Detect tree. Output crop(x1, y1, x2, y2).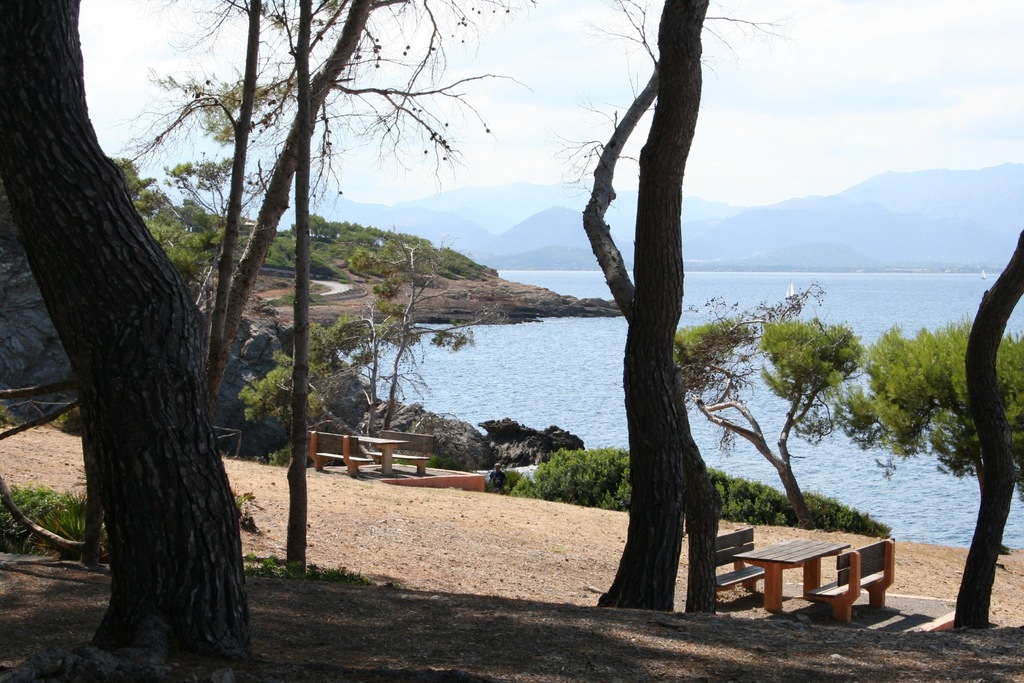
crop(120, 0, 614, 585).
